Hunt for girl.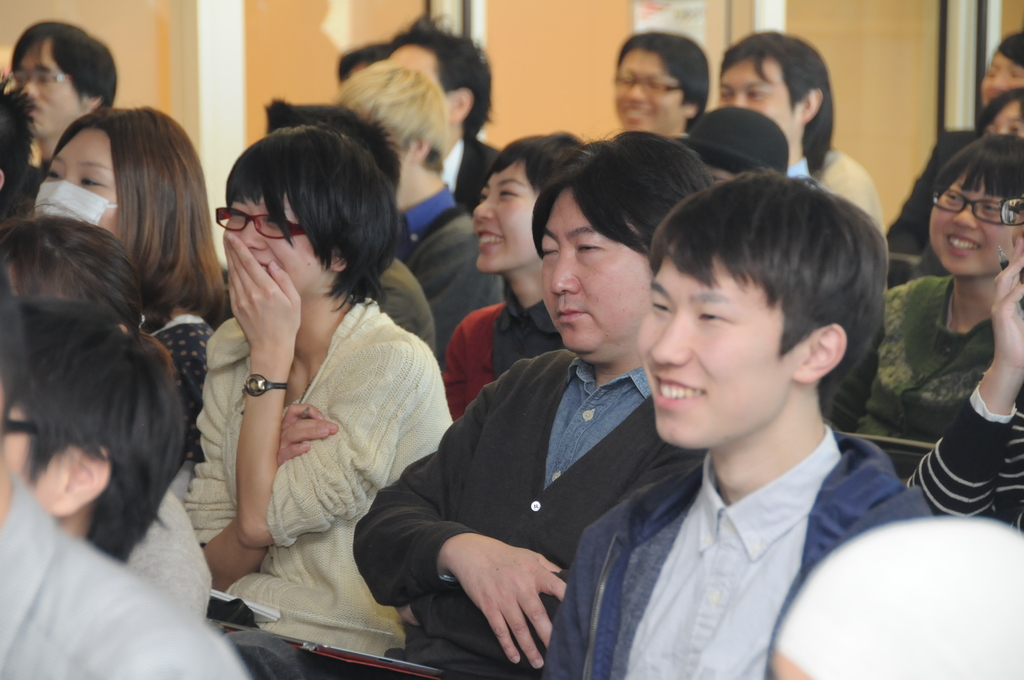
Hunted down at 893, 125, 1023, 348.
